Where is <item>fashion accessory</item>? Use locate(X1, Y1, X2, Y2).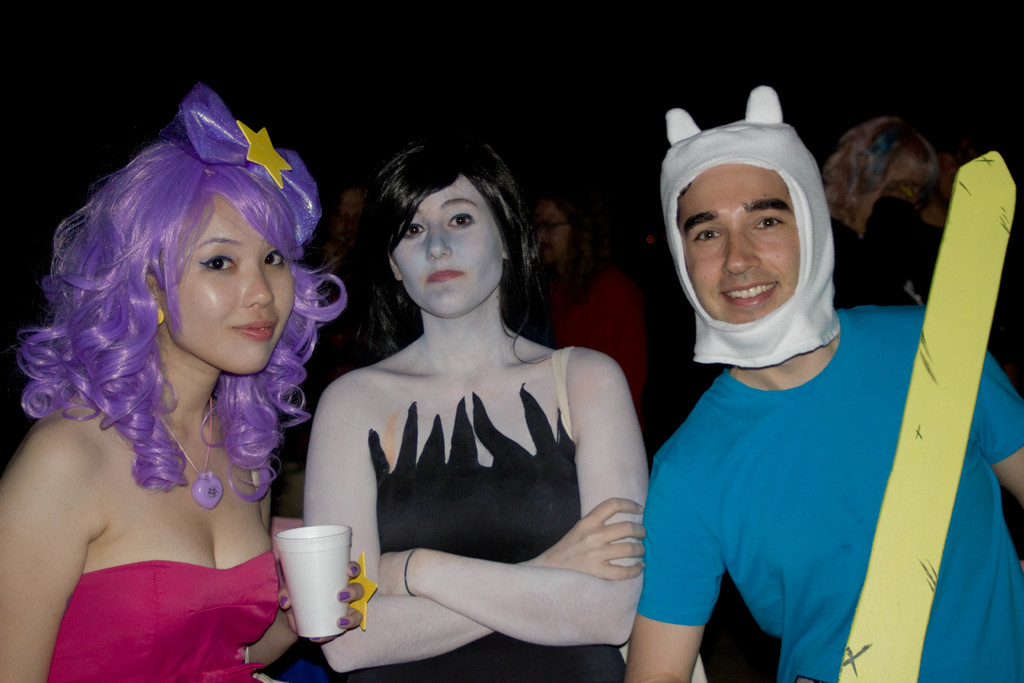
locate(176, 76, 324, 244).
